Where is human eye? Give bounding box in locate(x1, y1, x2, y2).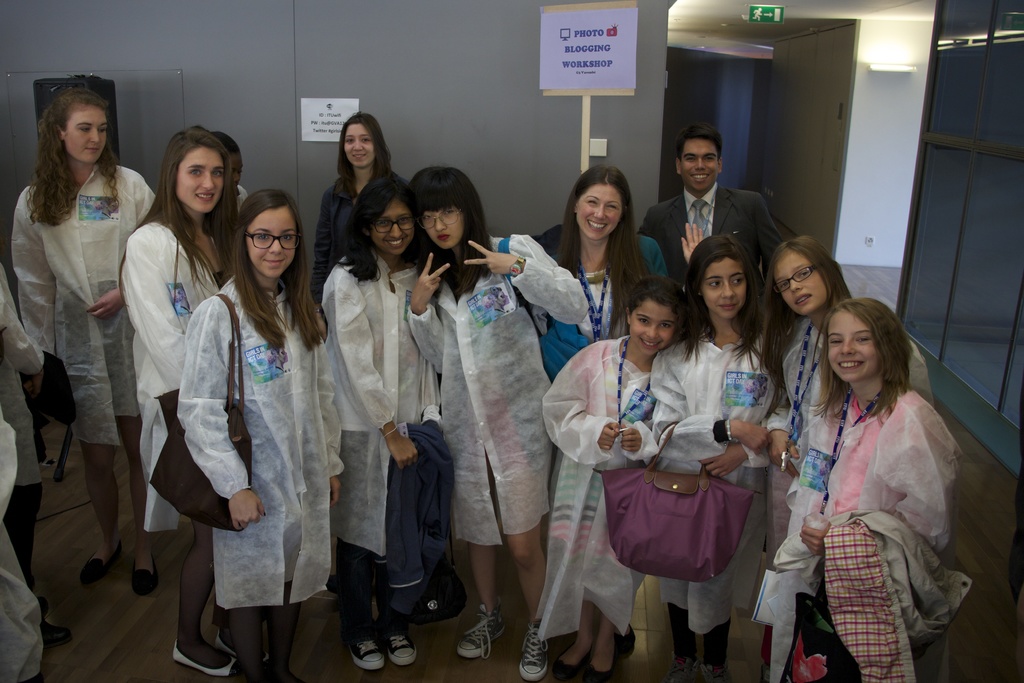
locate(379, 220, 387, 226).
